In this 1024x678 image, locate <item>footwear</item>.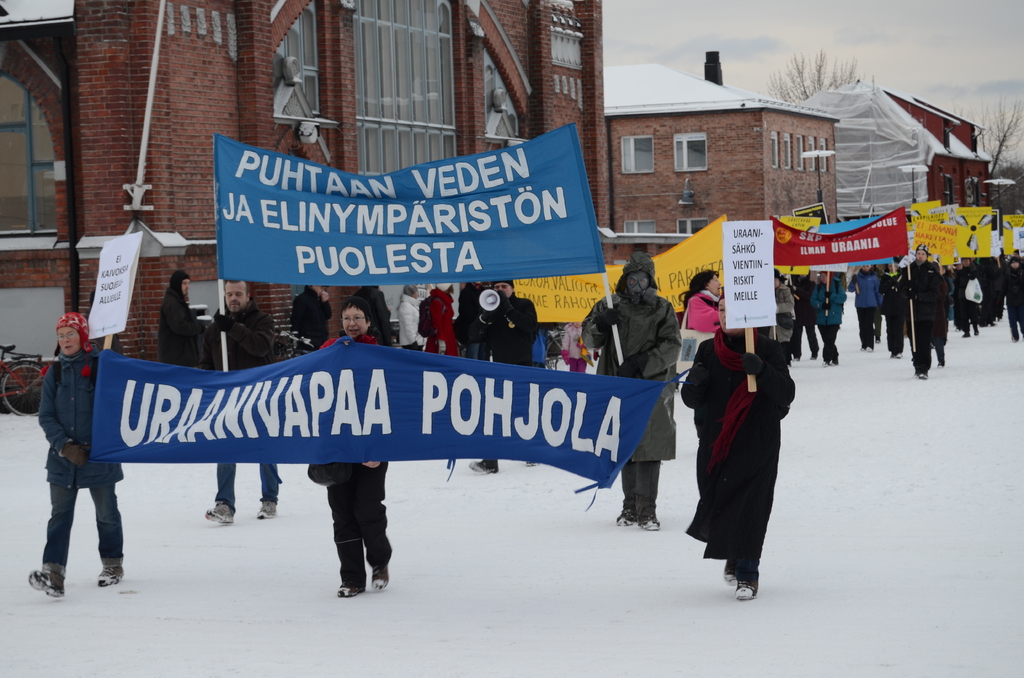
Bounding box: {"x1": 29, "y1": 569, "x2": 70, "y2": 599}.
